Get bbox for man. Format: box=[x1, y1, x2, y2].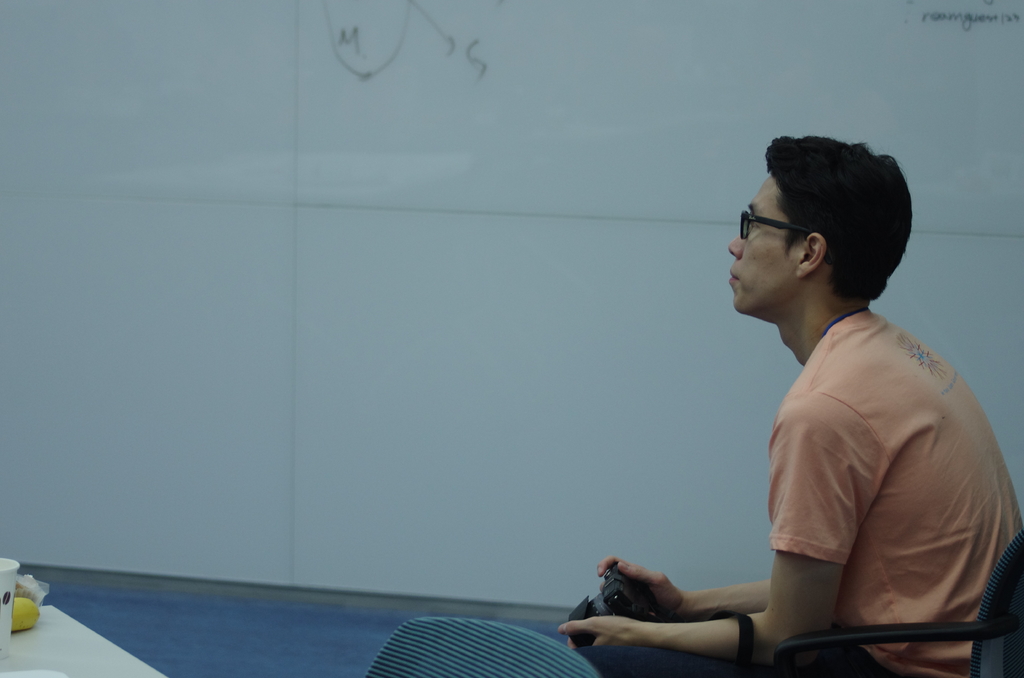
box=[556, 134, 1023, 677].
